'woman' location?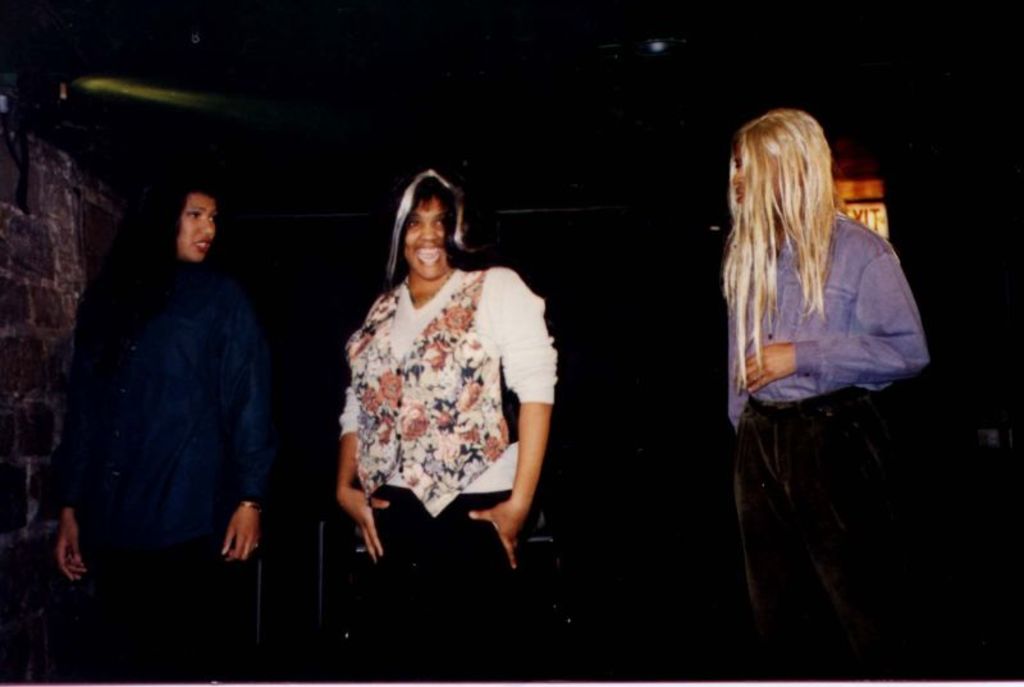
locate(321, 150, 562, 596)
